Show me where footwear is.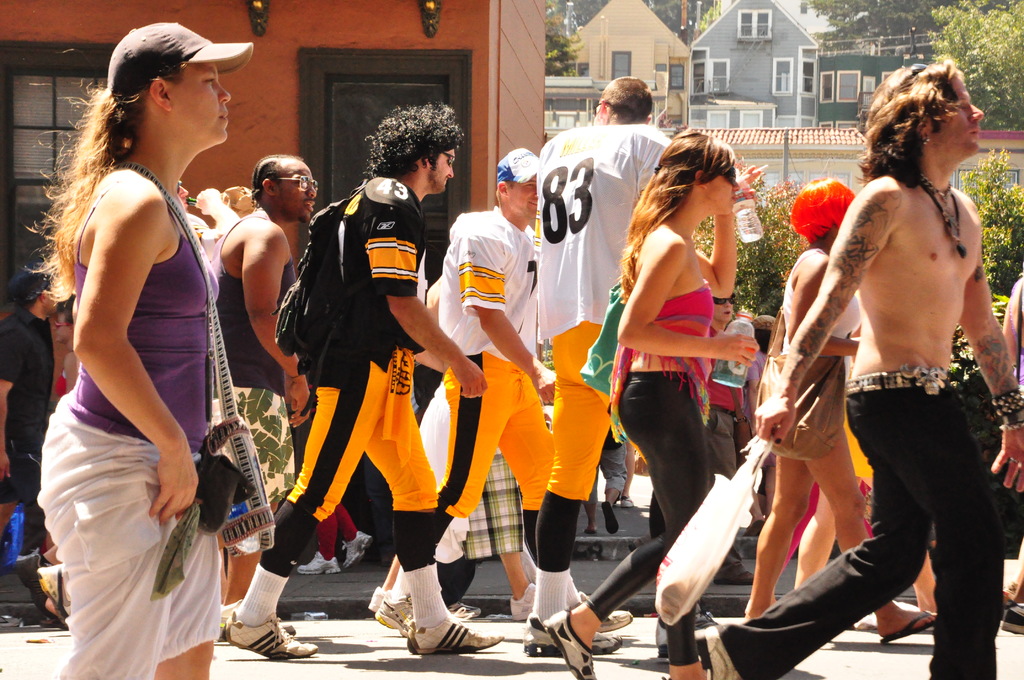
footwear is at box(568, 590, 631, 631).
